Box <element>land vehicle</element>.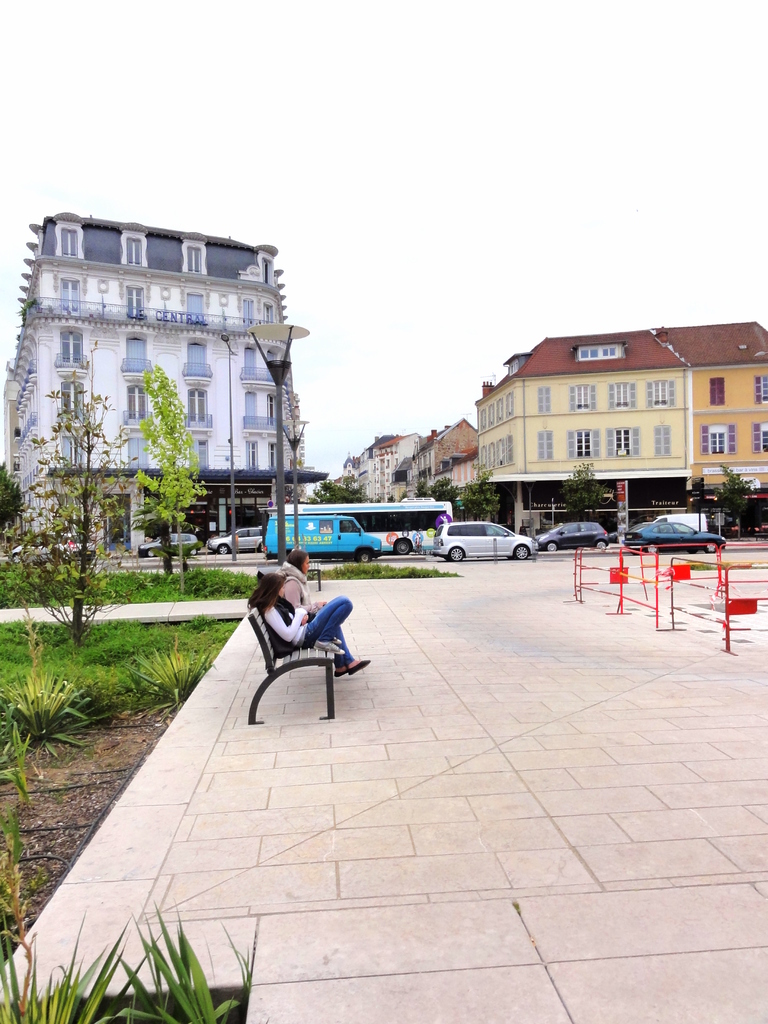
rect(266, 516, 382, 559).
